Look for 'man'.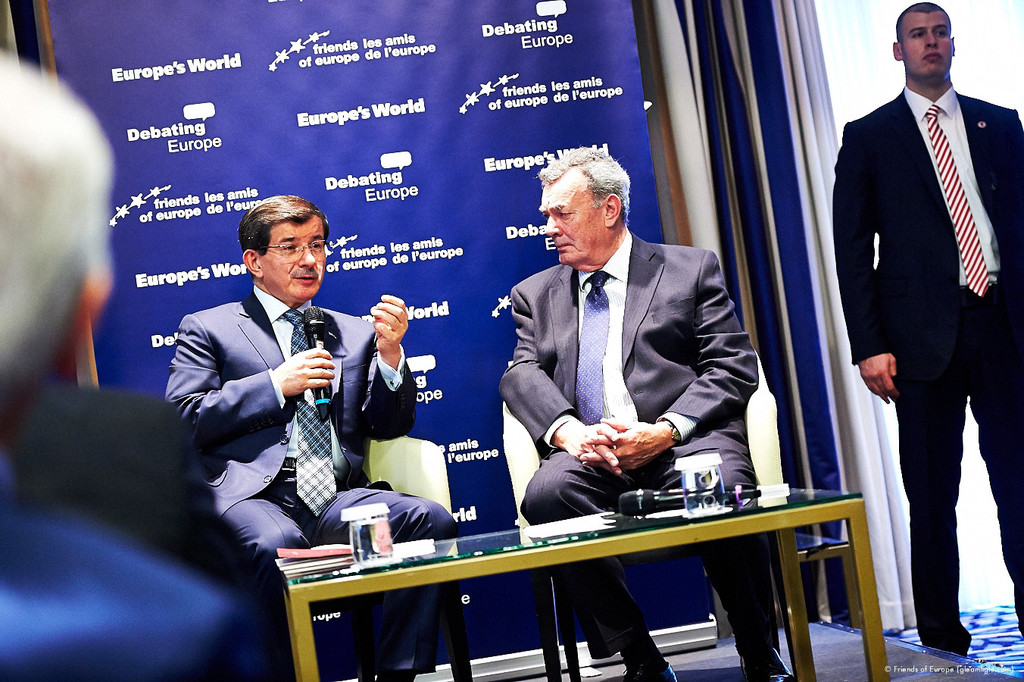
Found: 157,187,457,681.
